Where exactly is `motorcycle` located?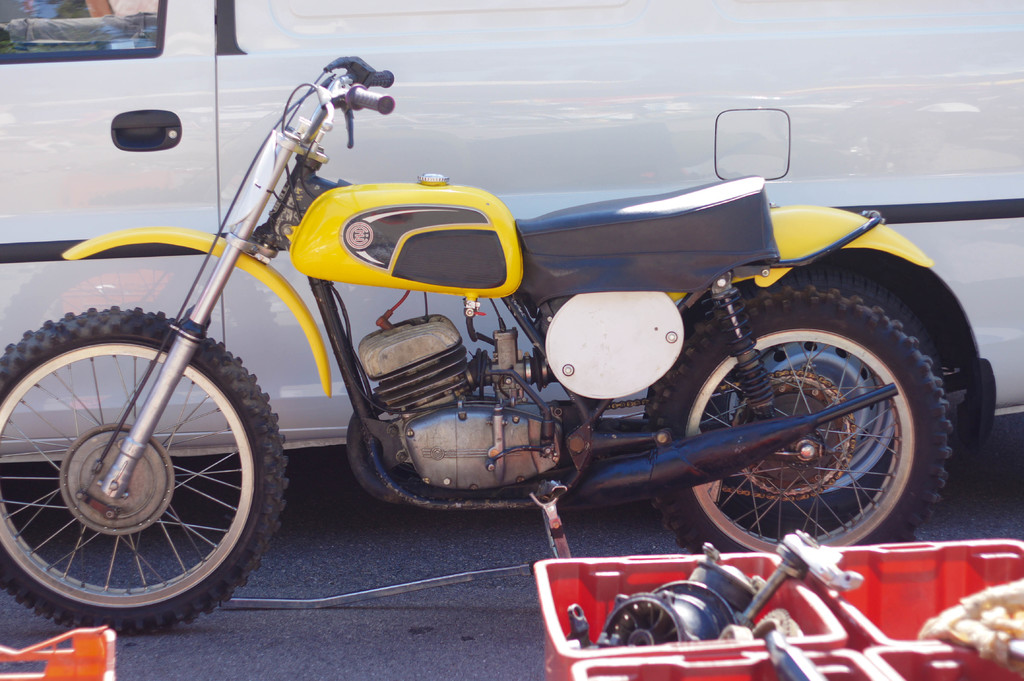
Its bounding box is bbox=(13, 13, 991, 639).
